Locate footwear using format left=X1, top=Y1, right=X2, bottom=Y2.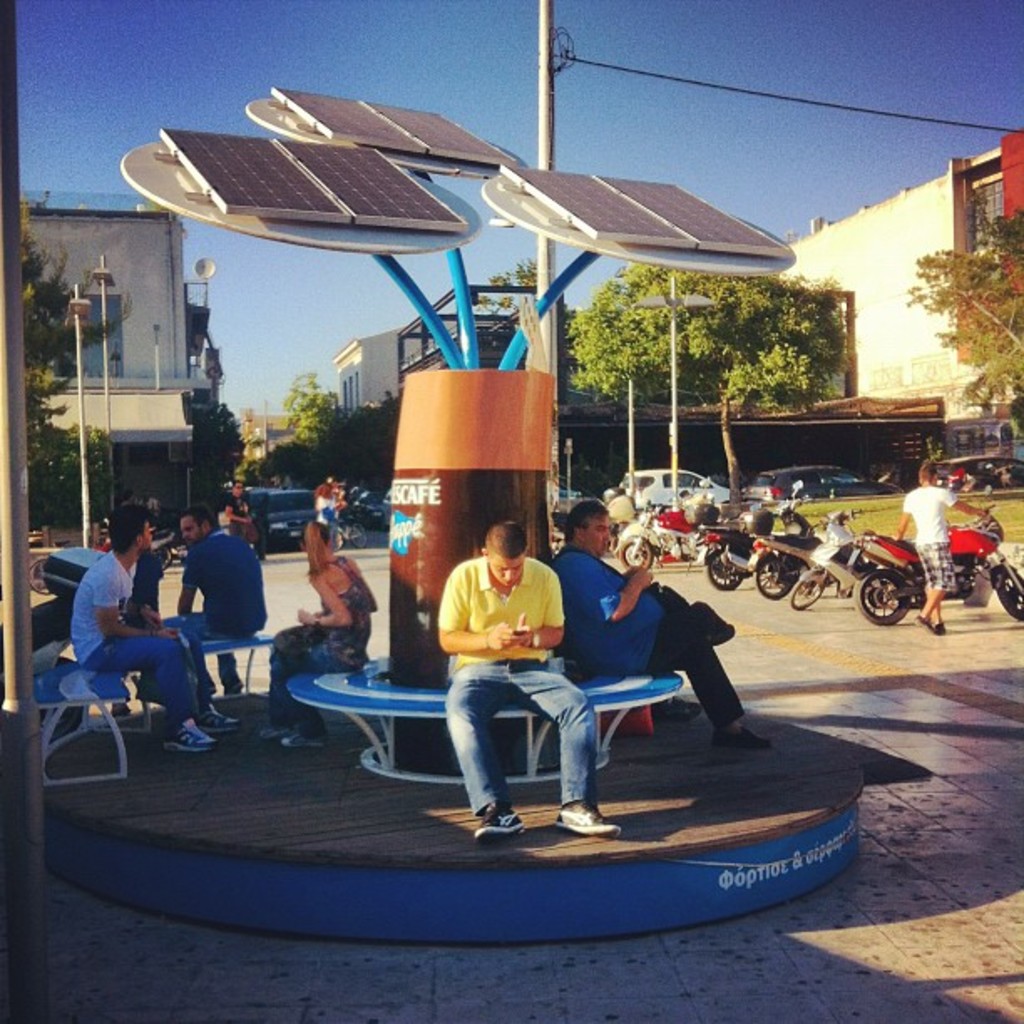
left=261, top=726, right=294, bottom=741.
